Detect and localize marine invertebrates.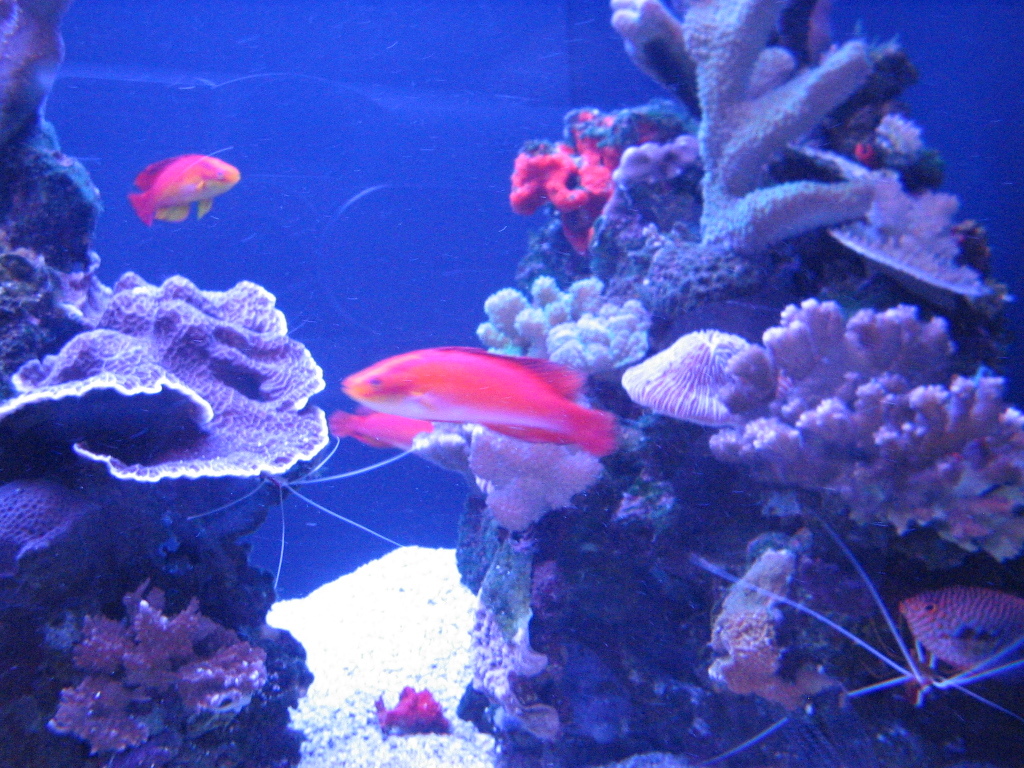
Localized at Rect(19, 6, 114, 269).
